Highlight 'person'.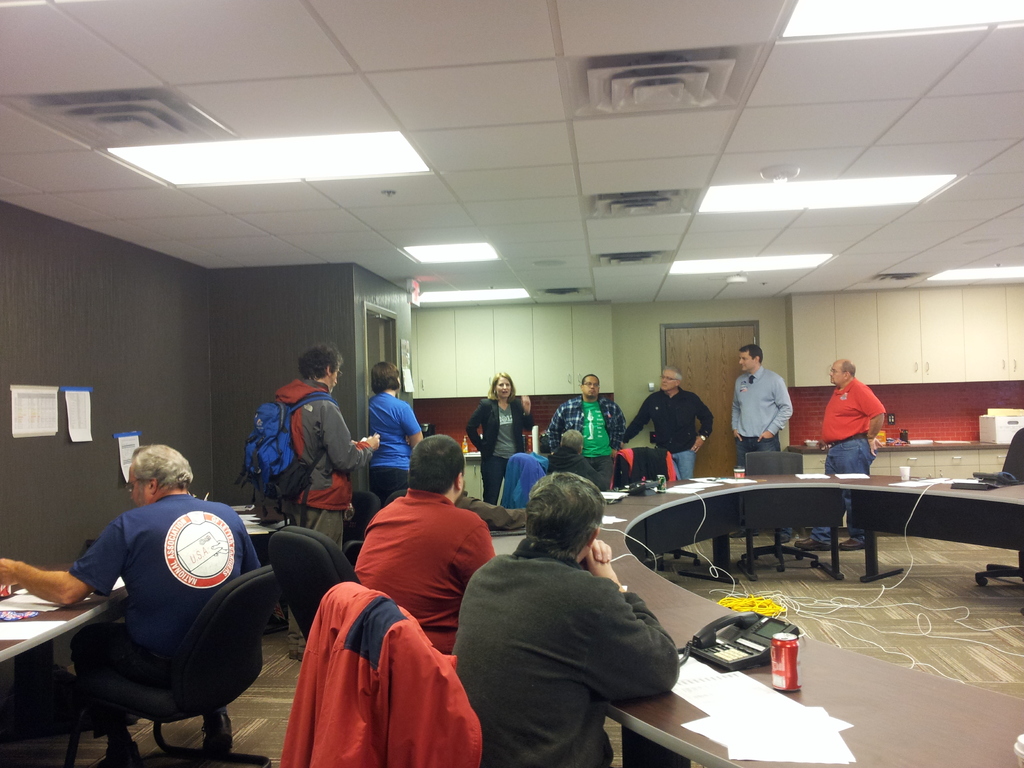
Highlighted region: <box>0,440,269,767</box>.
